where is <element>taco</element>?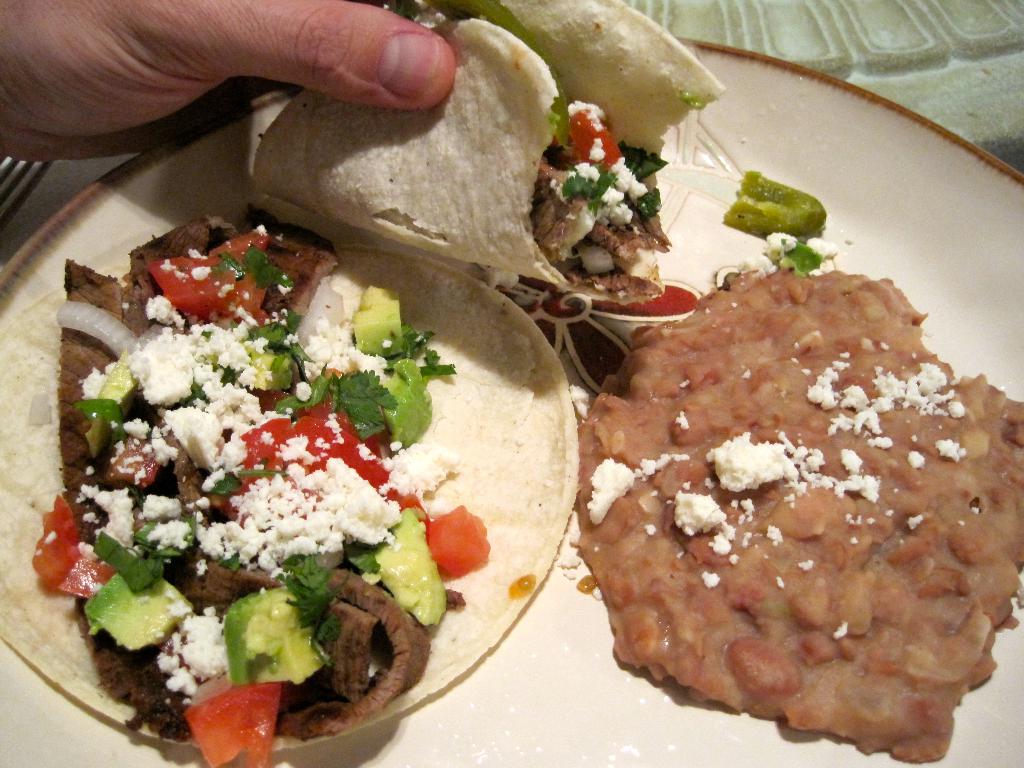
<bbox>0, 170, 592, 767</bbox>.
